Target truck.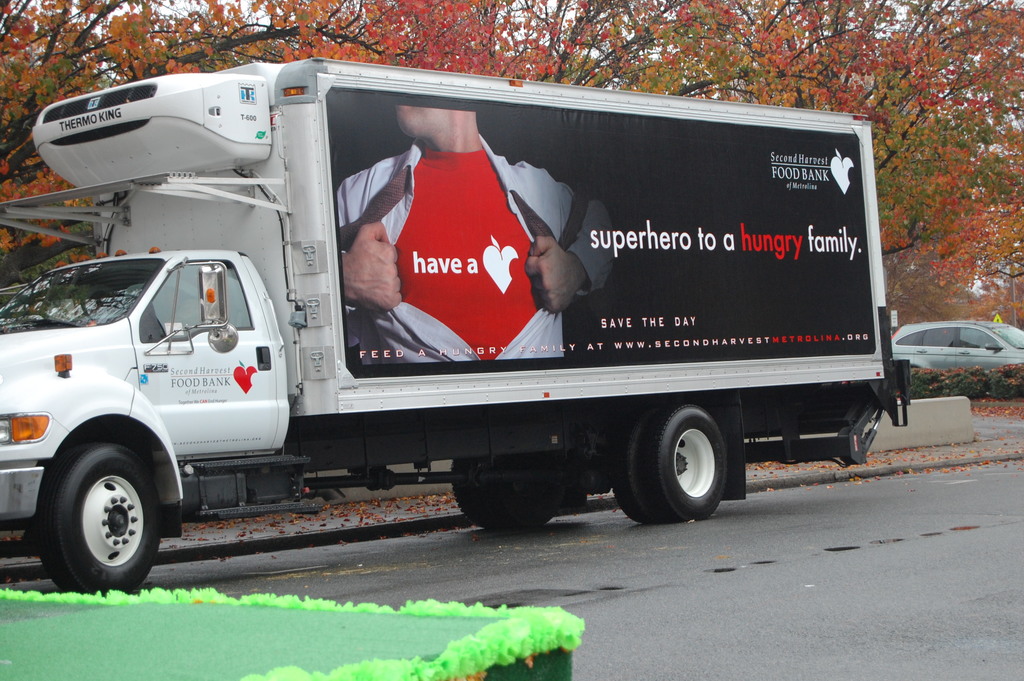
Target region: bbox(0, 72, 882, 580).
